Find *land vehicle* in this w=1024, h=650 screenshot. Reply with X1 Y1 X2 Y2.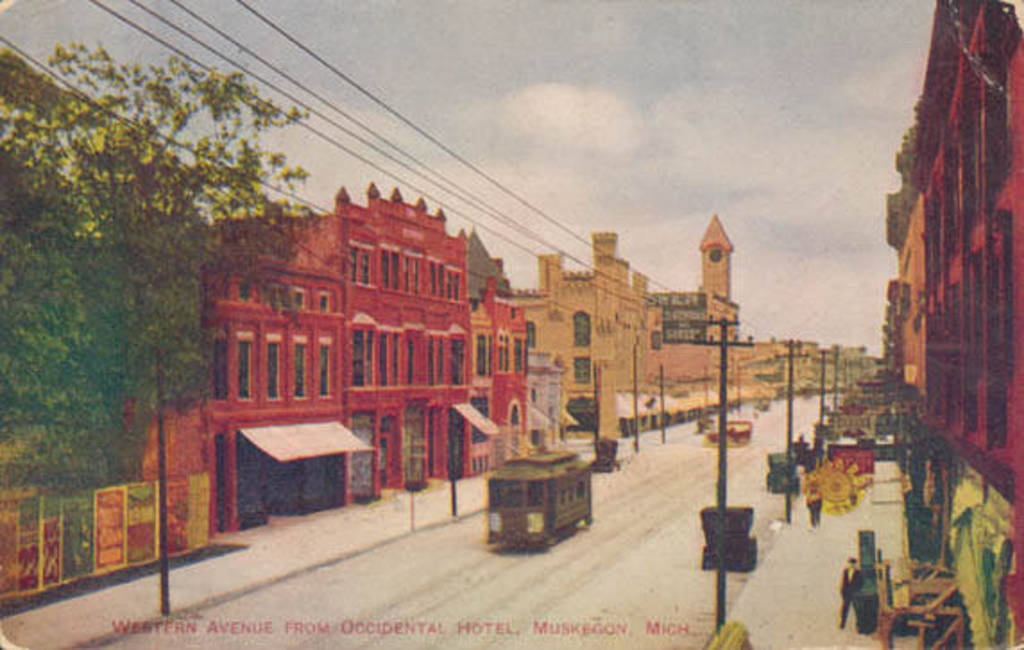
474 440 627 559.
